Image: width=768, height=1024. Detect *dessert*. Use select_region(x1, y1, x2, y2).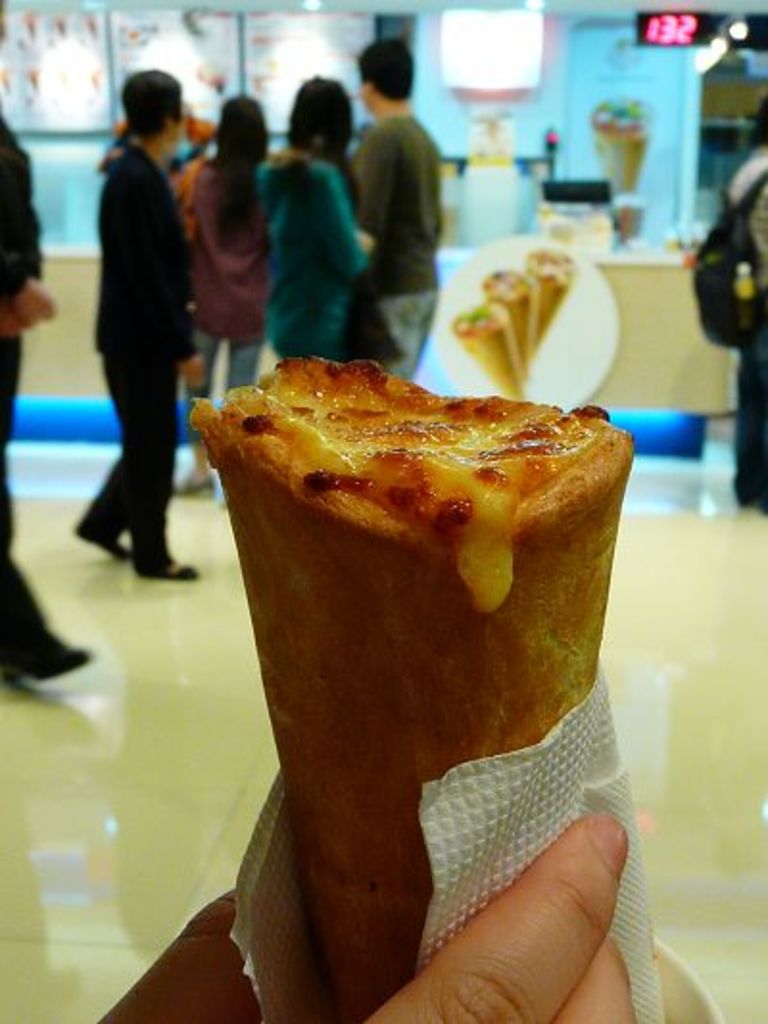
select_region(159, 380, 643, 997).
